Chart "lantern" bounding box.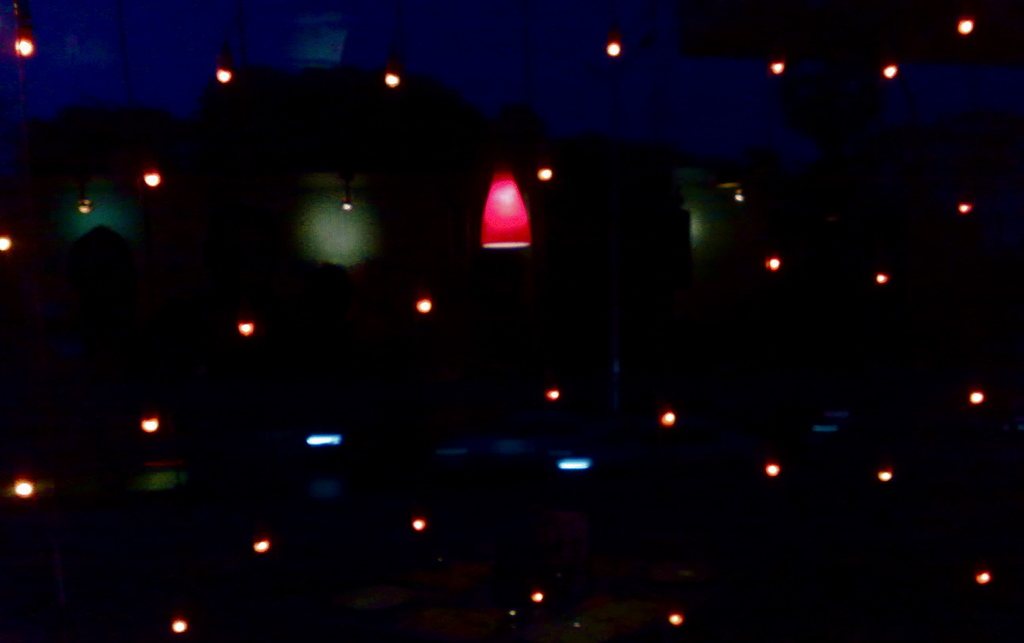
Charted: detection(141, 165, 161, 189).
